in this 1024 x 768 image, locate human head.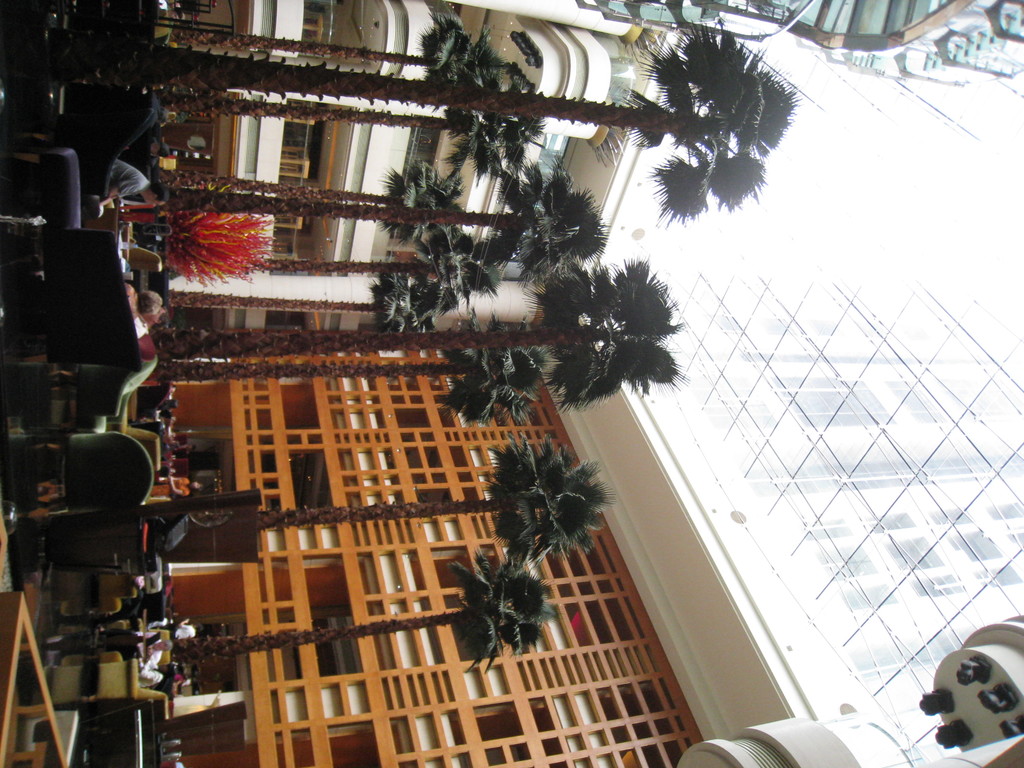
Bounding box: locate(188, 442, 199, 454).
